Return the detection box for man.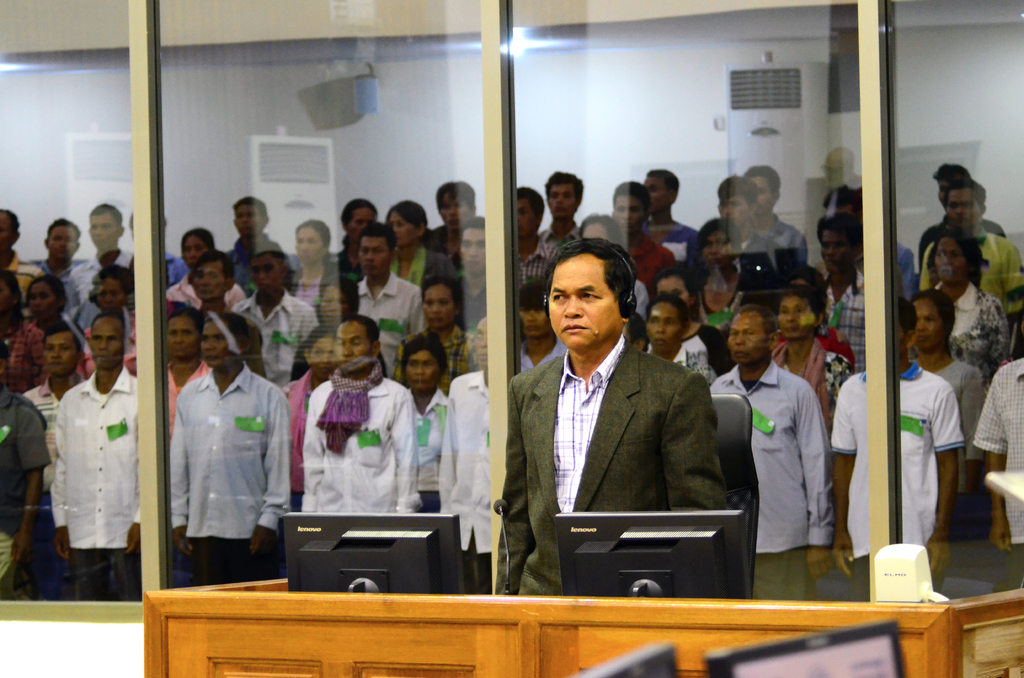
BBox(125, 211, 186, 282).
